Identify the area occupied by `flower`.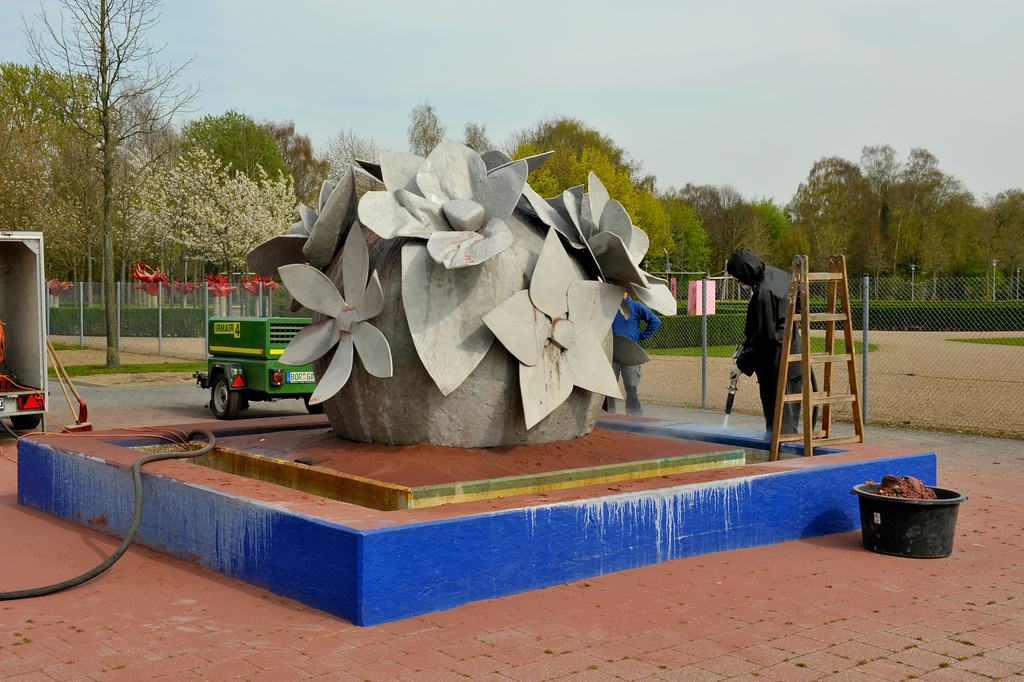
Area: box=[517, 172, 683, 321].
